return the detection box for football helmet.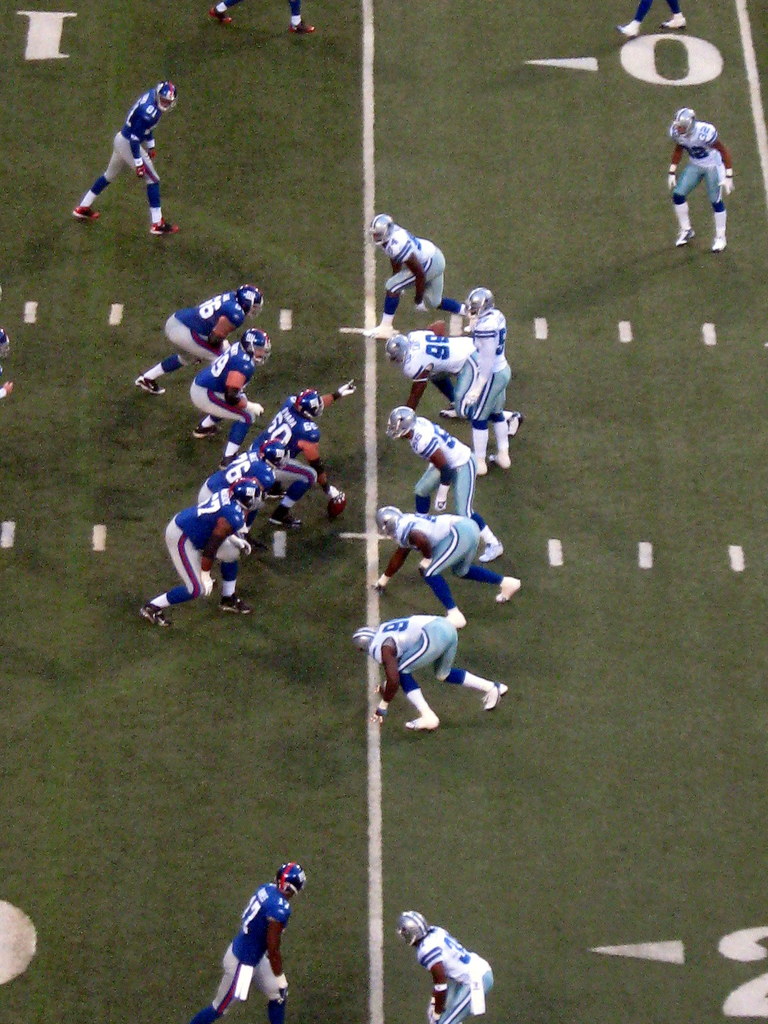
468 287 500 316.
